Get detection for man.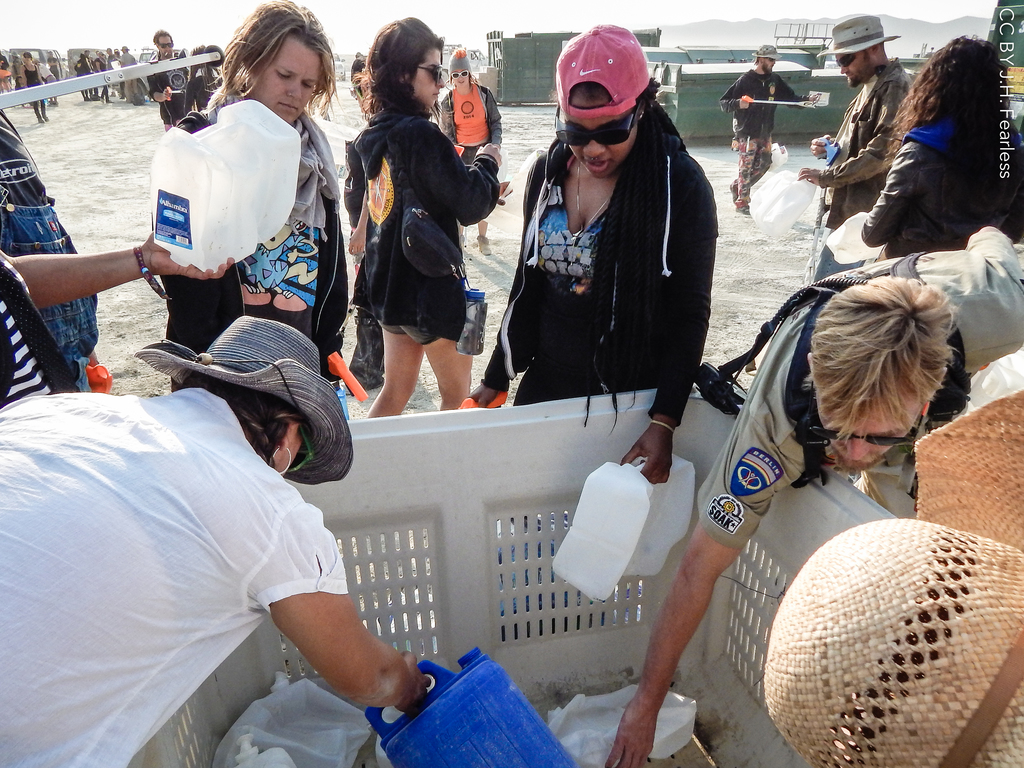
Detection: {"left": 716, "top": 44, "right": 819, "bottom": 223}.
